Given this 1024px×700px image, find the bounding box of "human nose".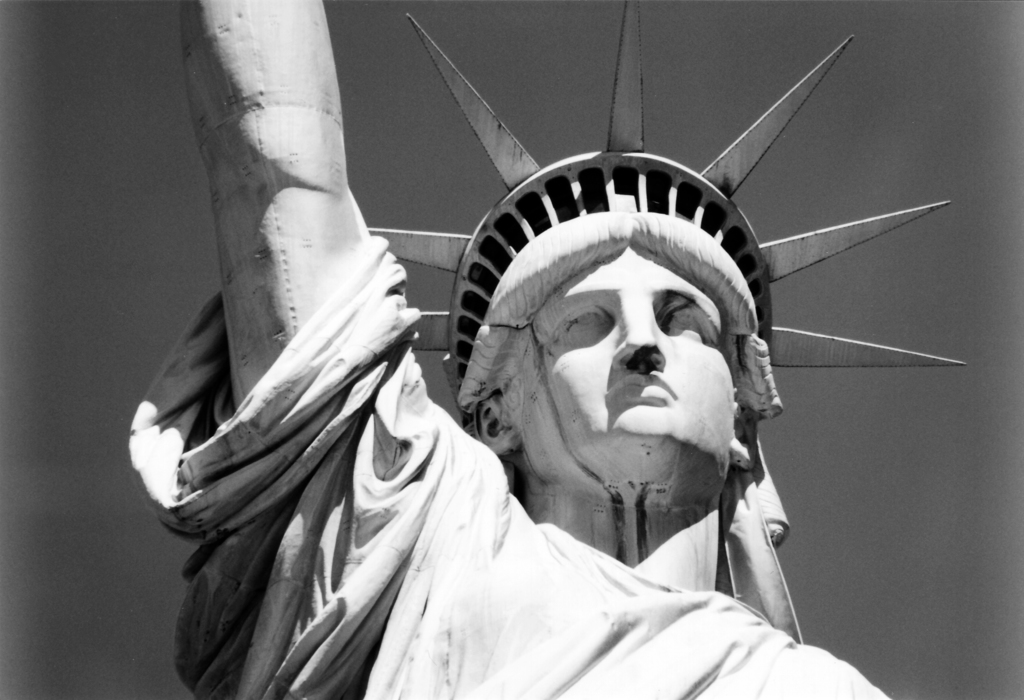
610, 306, 671, 370.
